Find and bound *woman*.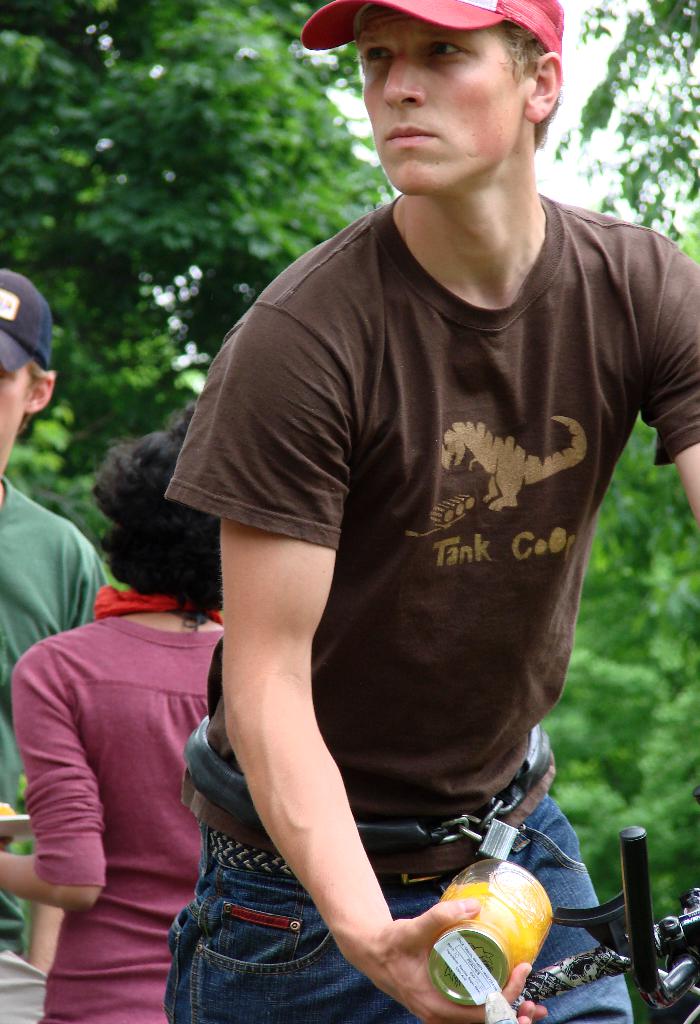
Bound: <box>18,417,249,1023</box>.
